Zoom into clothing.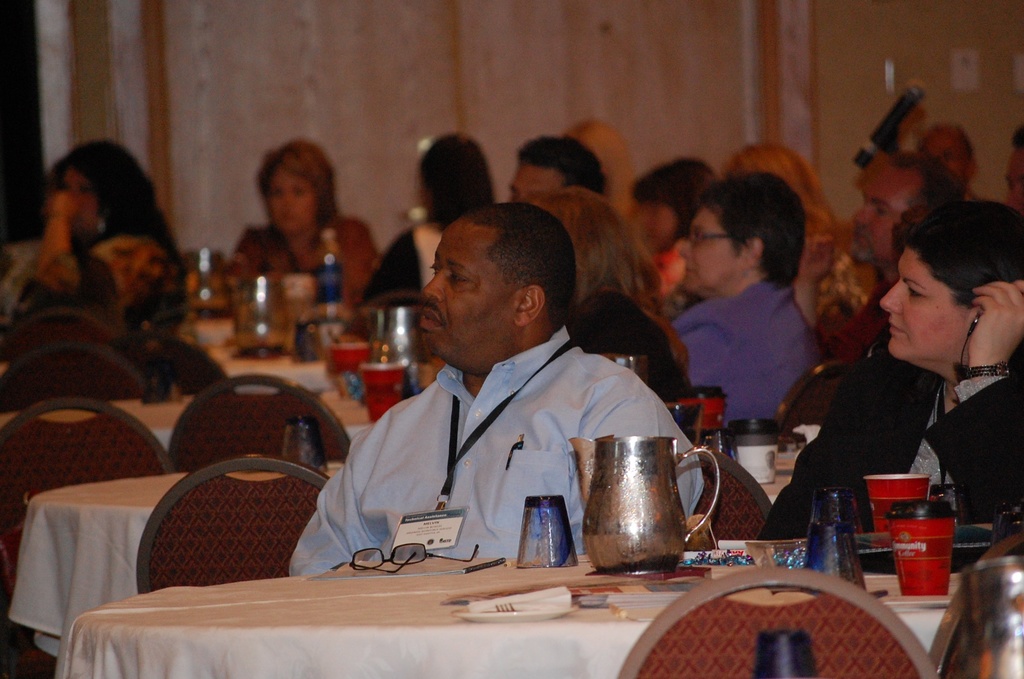
Zoom target: select_region(358, 224, 442, 311).
